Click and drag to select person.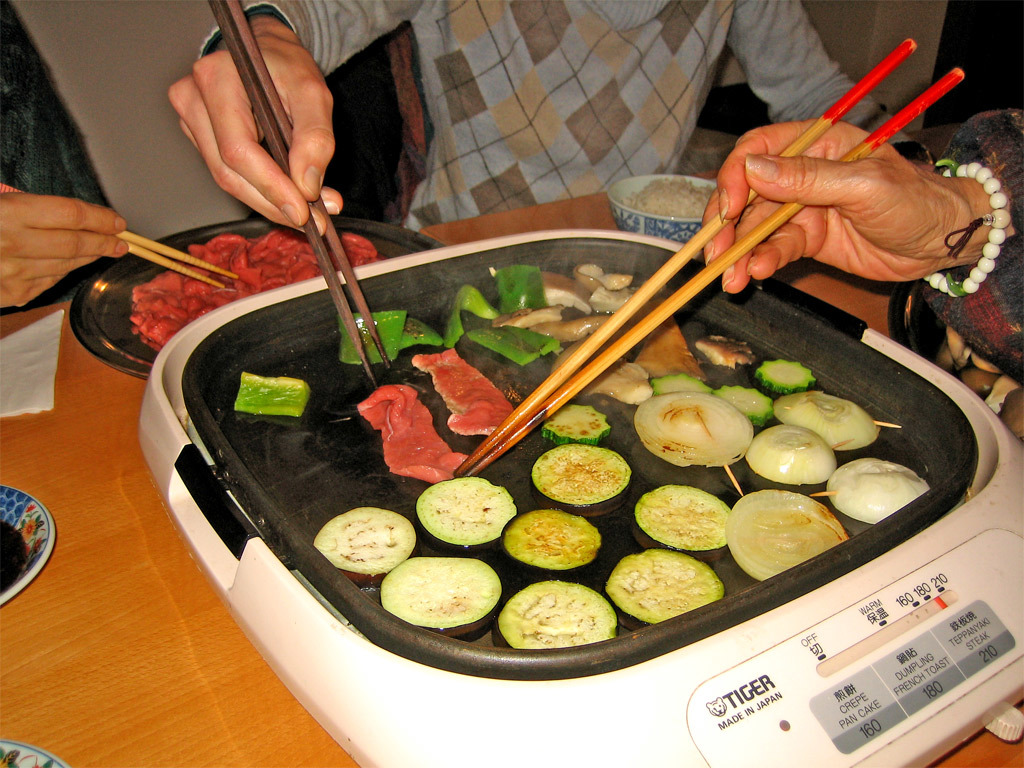
Selection: Rect(165, 0, 938, 240).
